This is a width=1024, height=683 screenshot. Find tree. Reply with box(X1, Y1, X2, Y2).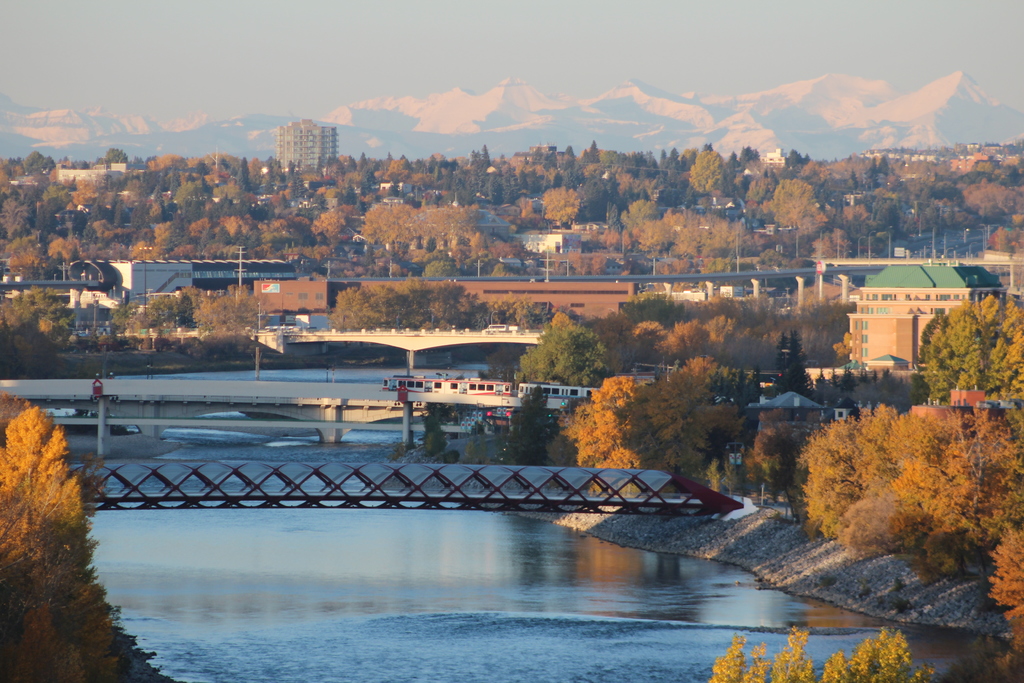
box(616, 300, 694, 347).
